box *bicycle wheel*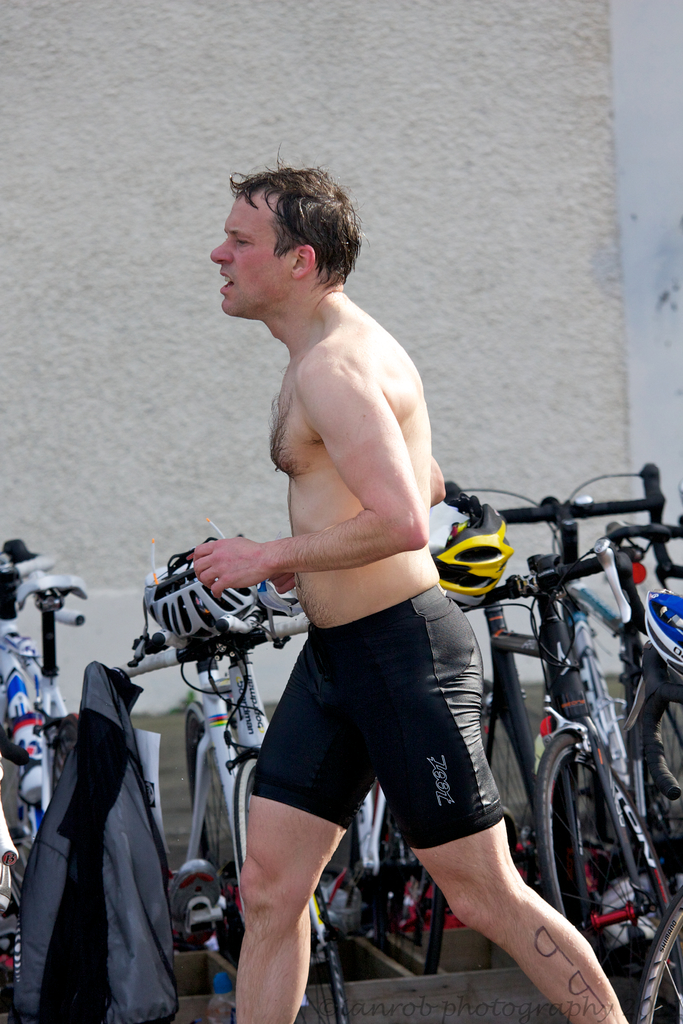
[296, 881, 347, 1023]
